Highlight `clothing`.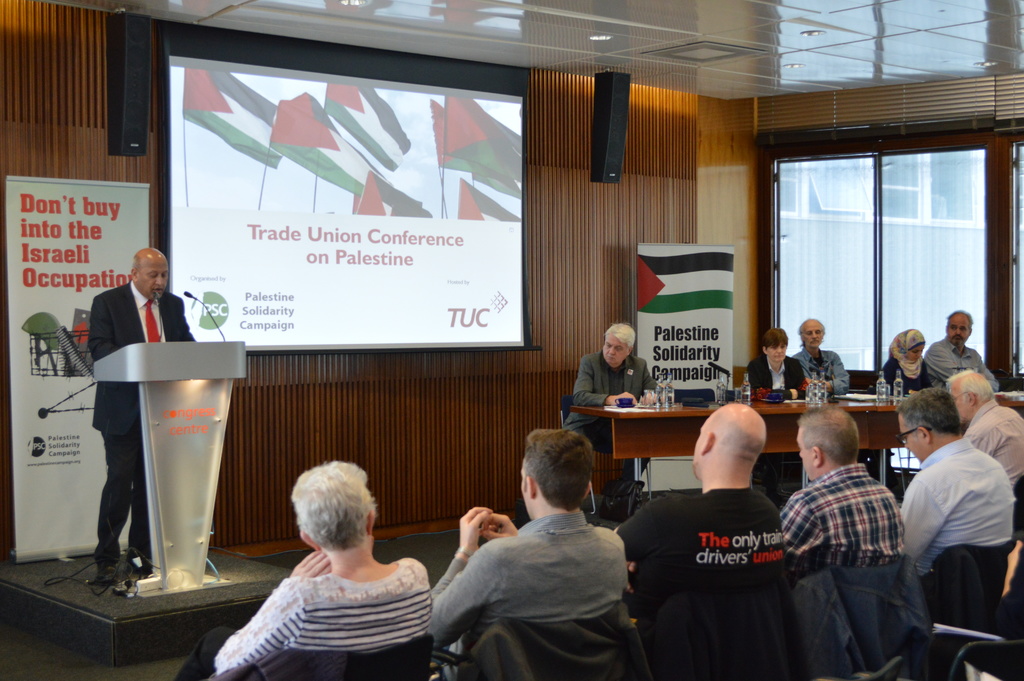
Highlighted region: detection(880, 352, 930, 397).
